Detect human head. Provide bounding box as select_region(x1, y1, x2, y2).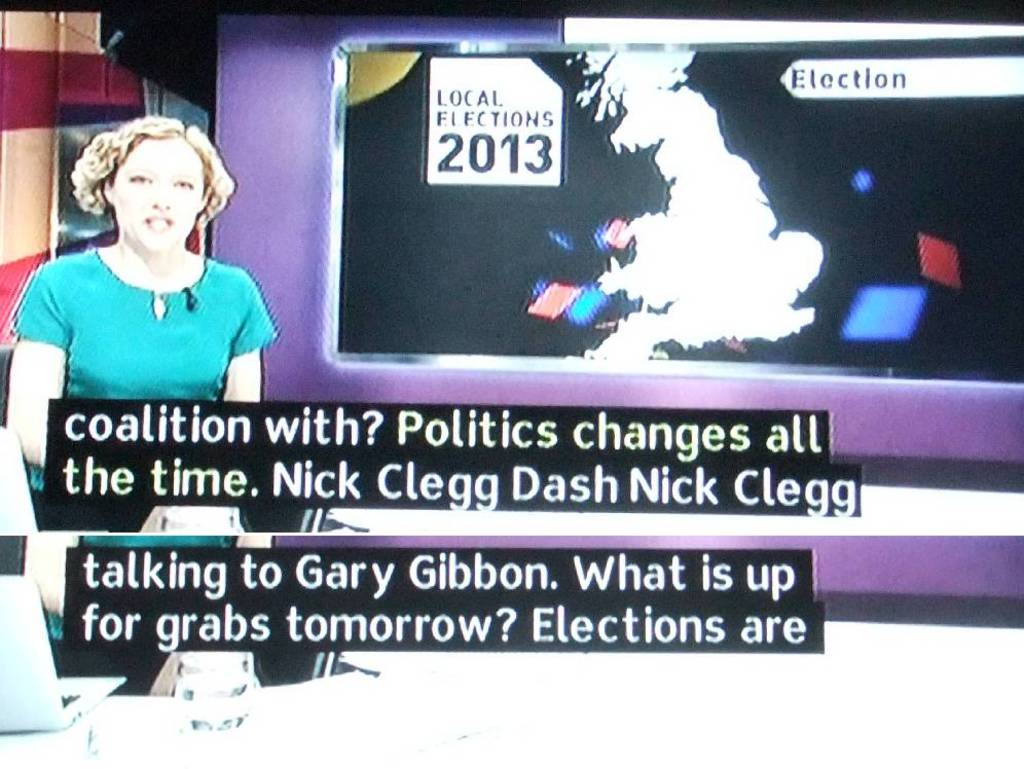
select_region(56, 106, 214, 263).
